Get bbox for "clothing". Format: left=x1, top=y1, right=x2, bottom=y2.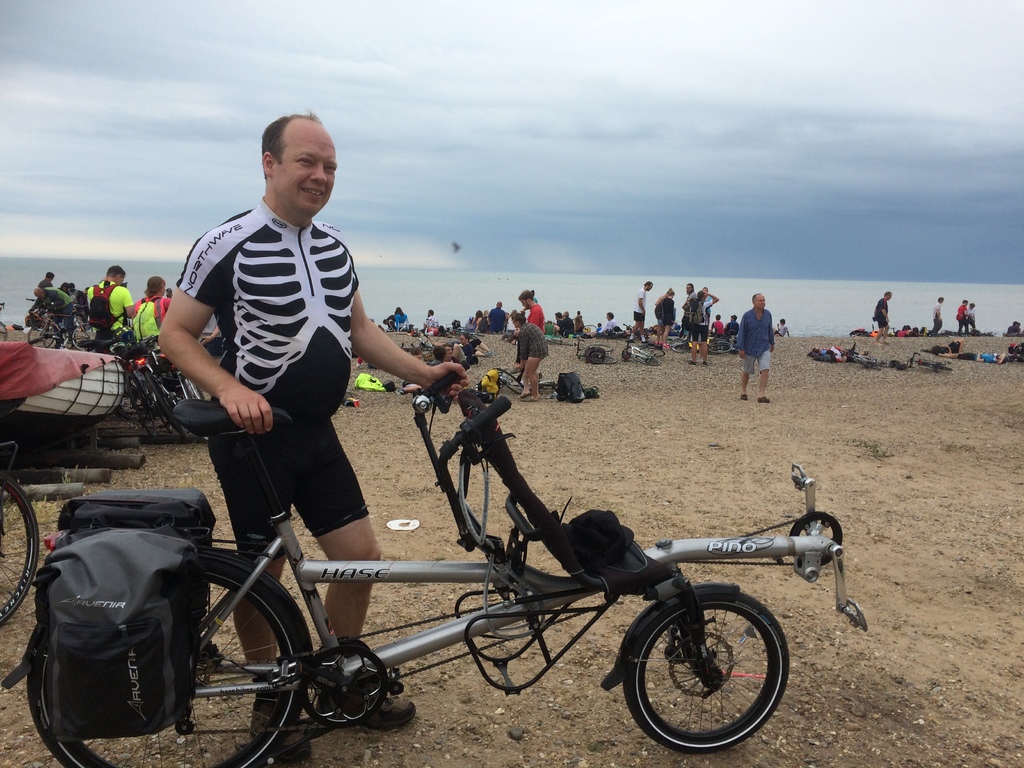
left=959, top=305, right=977, bottom=338.
